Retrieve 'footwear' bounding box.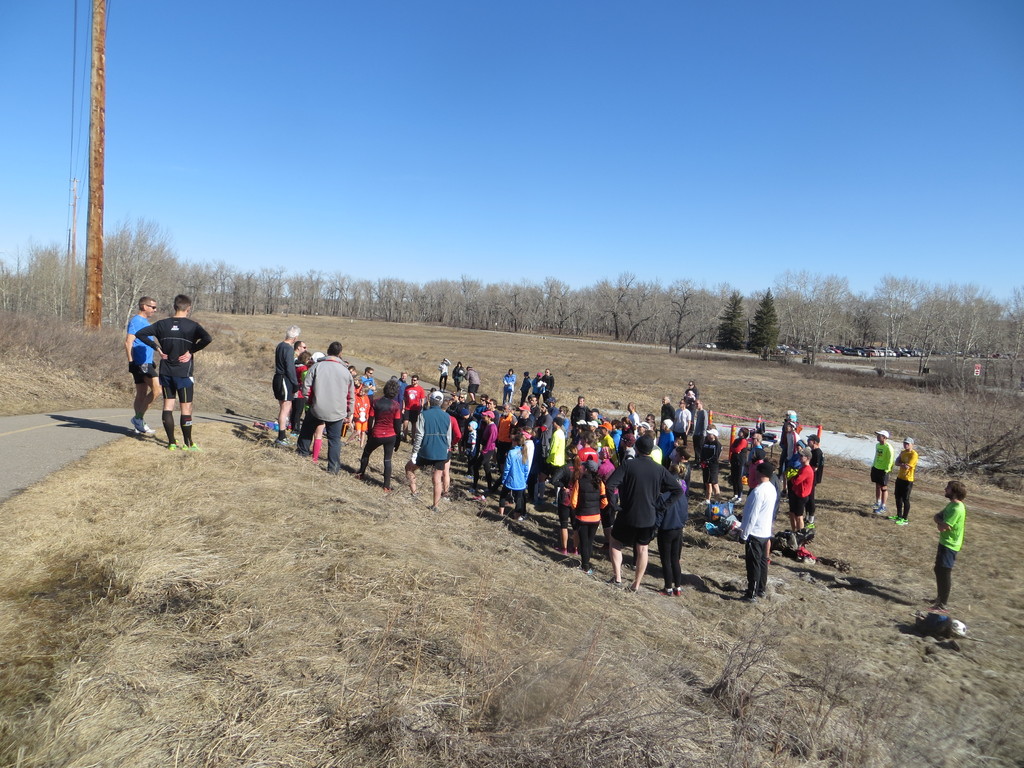
Bounding box: 735, 596, 758, 606.
